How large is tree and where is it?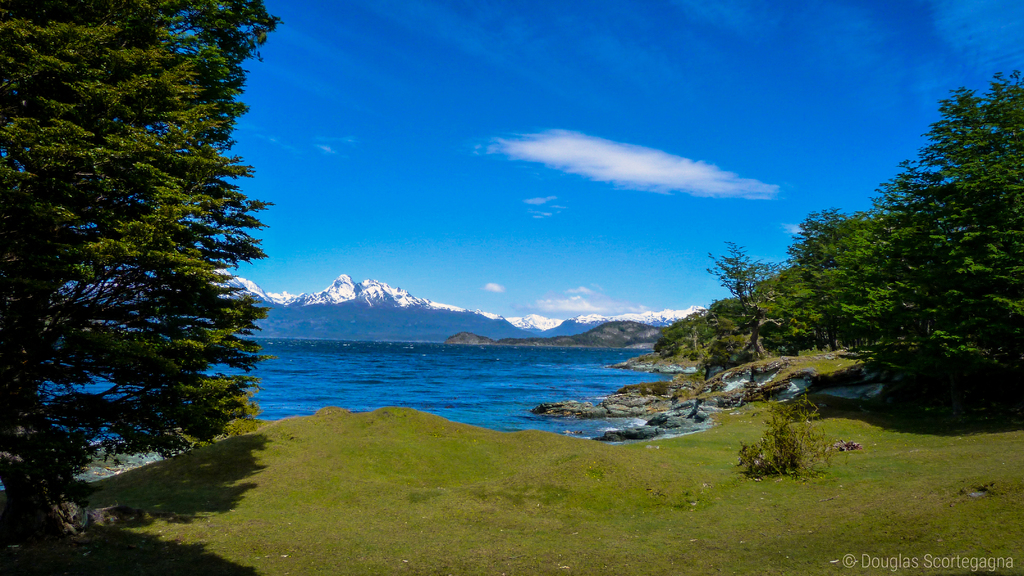
Bounding box: <region>17, 33, 286, 501</region>.
